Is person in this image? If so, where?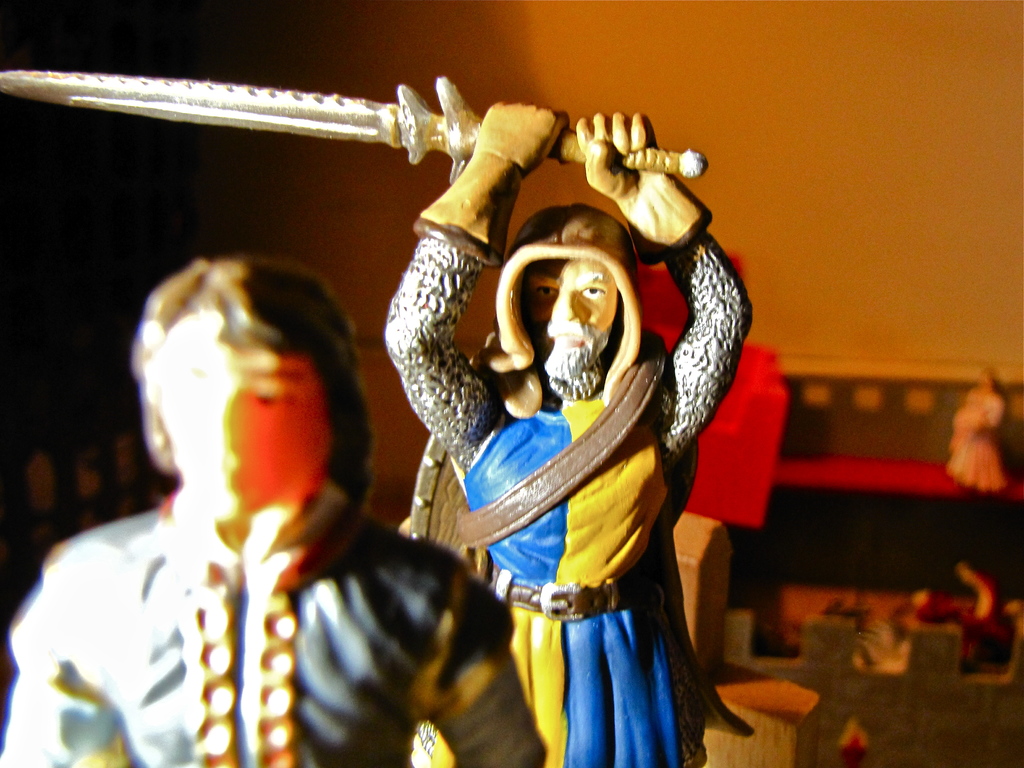
Yes, at x1=421, y1=145, x2=739, y2=767.
